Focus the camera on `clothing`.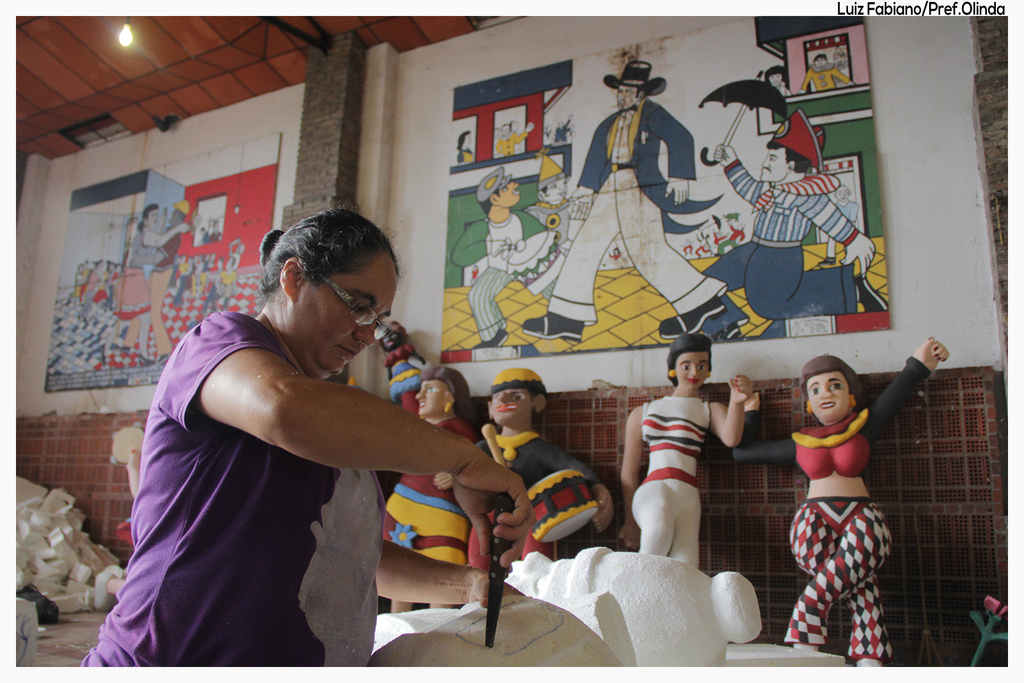
Focus region: pyautogui.locateOnScreen(547, 99, 728, 325).
